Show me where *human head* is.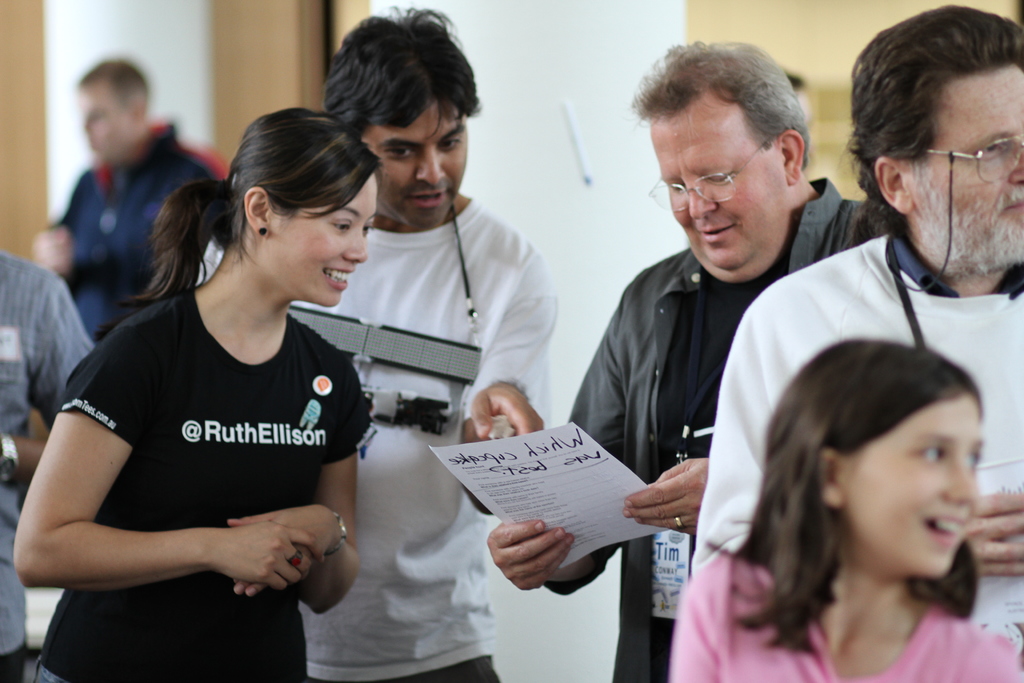
*human head* is at BBox(221, 101, 394, 328).
